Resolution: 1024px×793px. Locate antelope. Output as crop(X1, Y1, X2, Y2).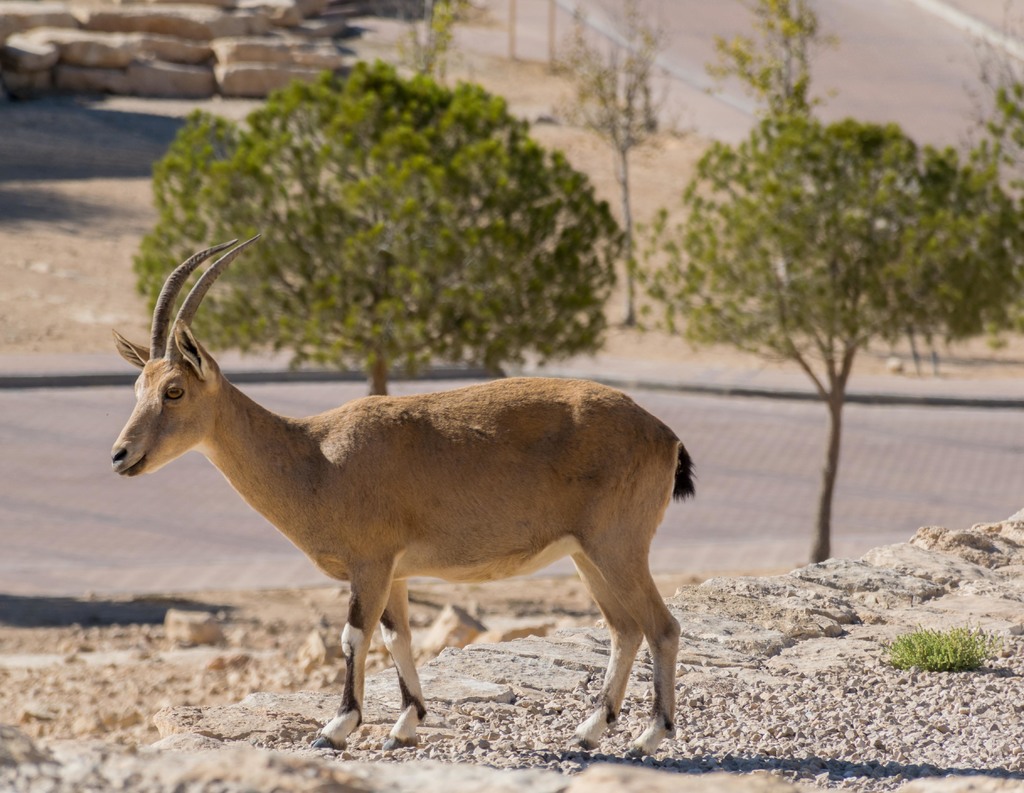
crop(109, 236, 700, 761).
